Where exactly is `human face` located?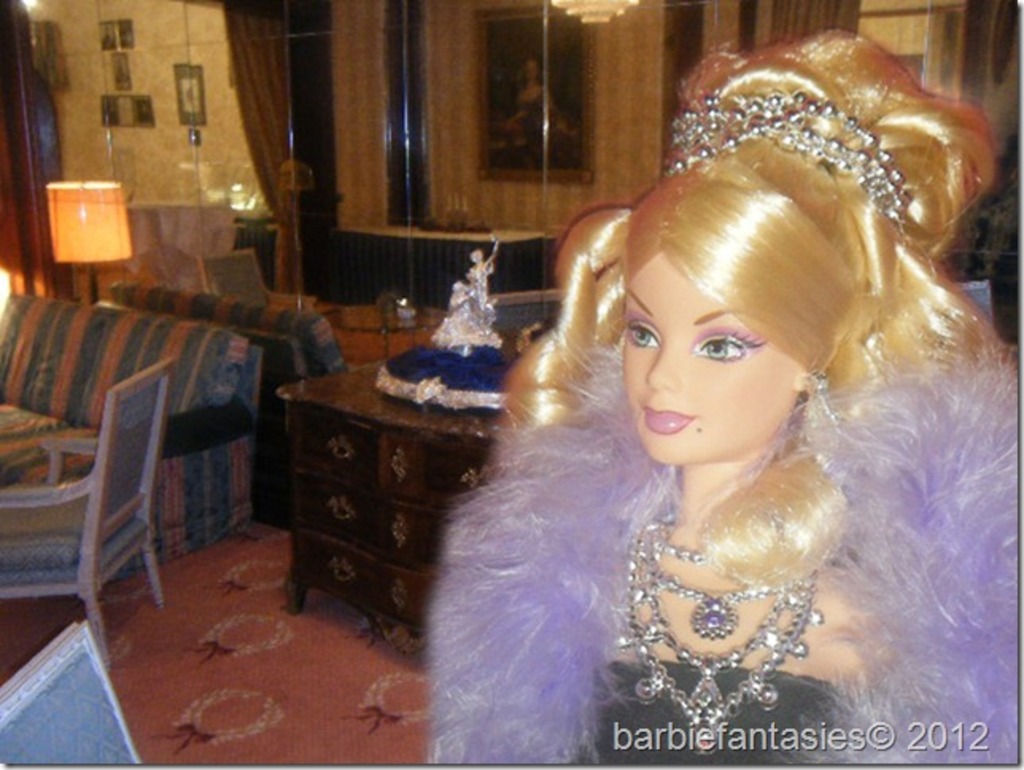
Its bounding box is left=620, top=253, right=803, bottom=468.
